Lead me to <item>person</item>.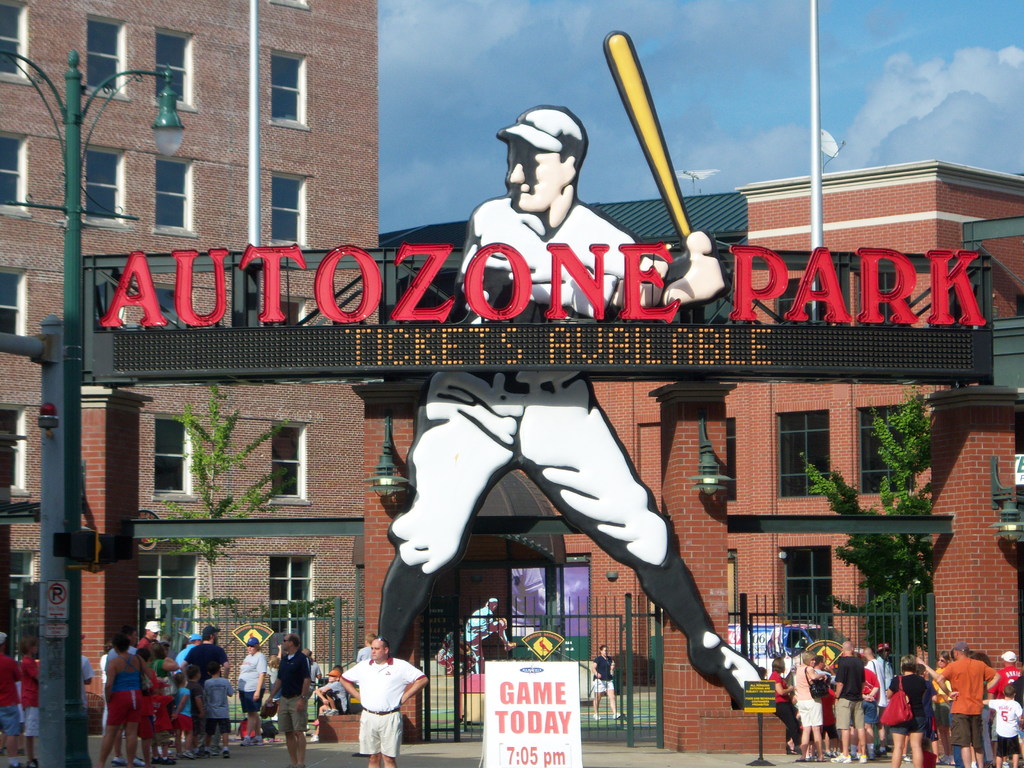
Lead to 1009/667/1023/716.
